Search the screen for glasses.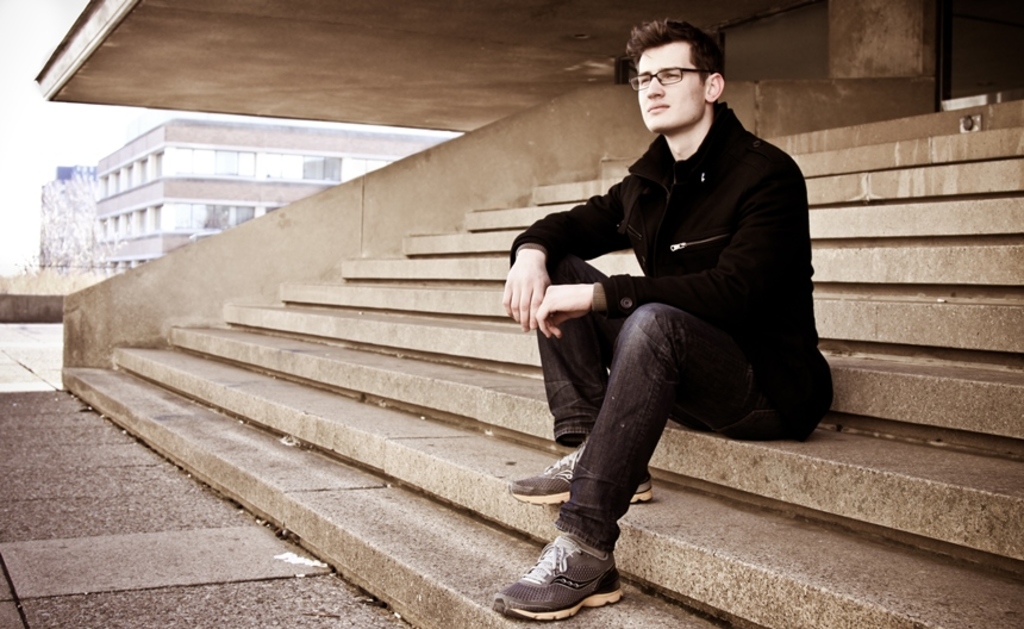
Found at 627, 63, 712, 93.
